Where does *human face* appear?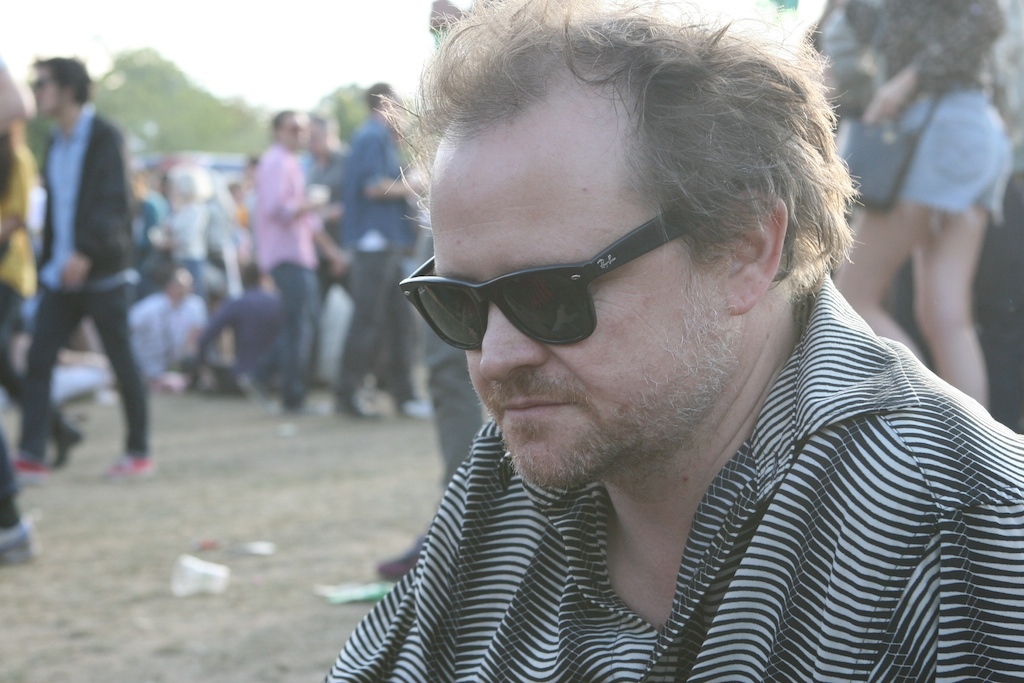
Appears at [28, 68, 64, 116].
